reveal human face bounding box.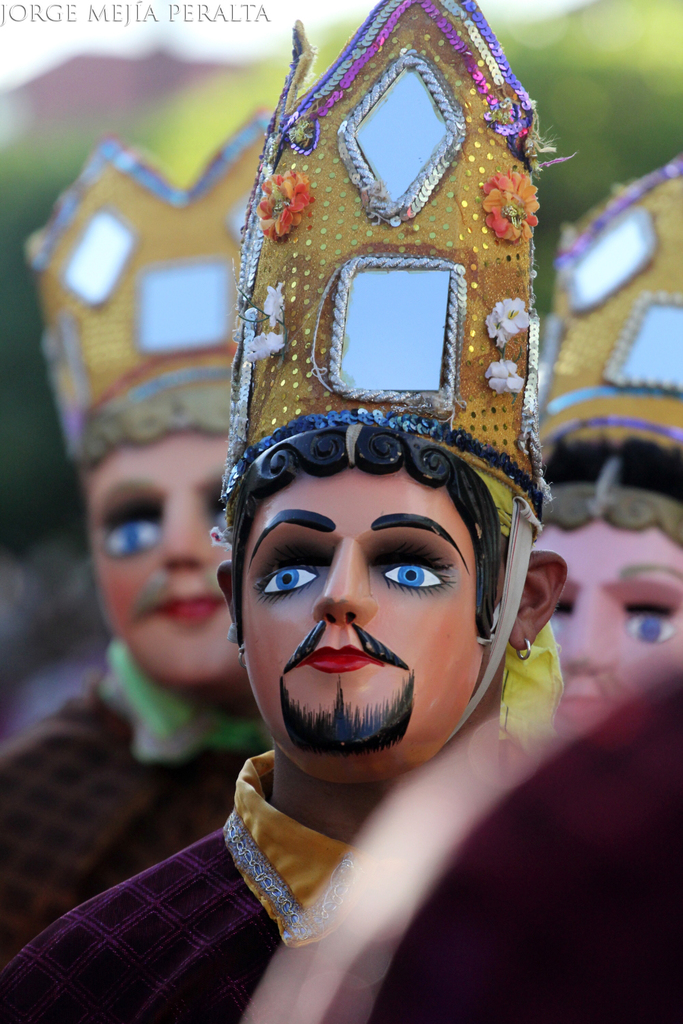
Revealed: bbox=[84, 433, 227, 666].
